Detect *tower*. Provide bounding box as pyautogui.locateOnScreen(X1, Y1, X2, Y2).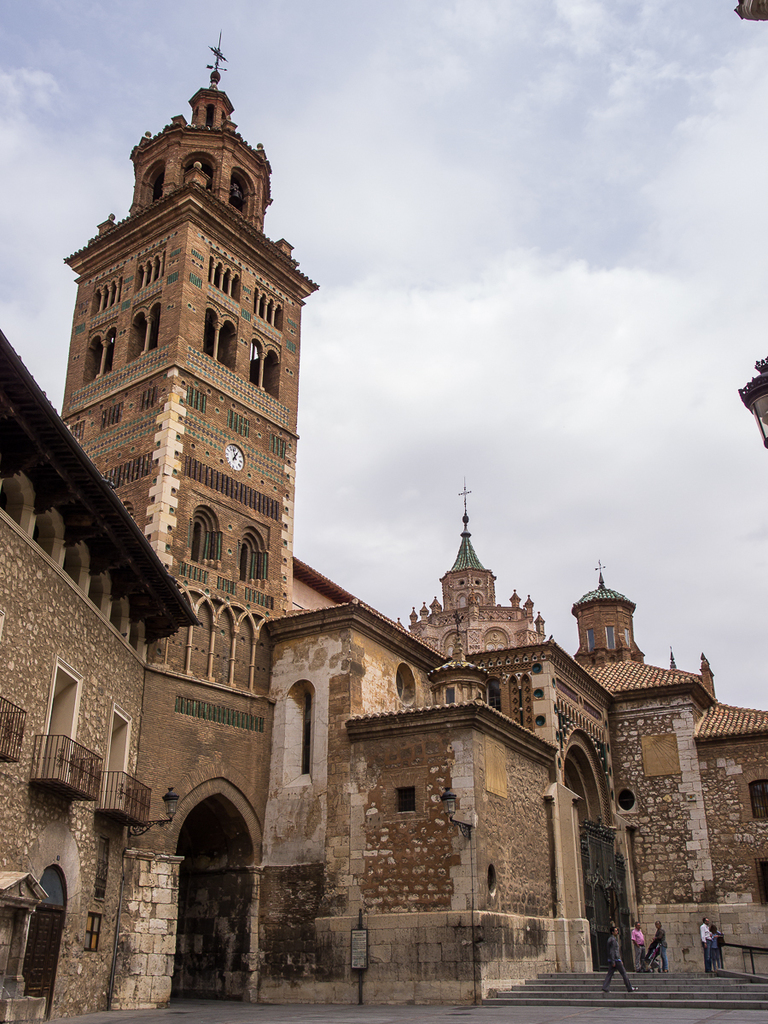
pyautogui.locateOnScreen(48, 67, 328, 660).
